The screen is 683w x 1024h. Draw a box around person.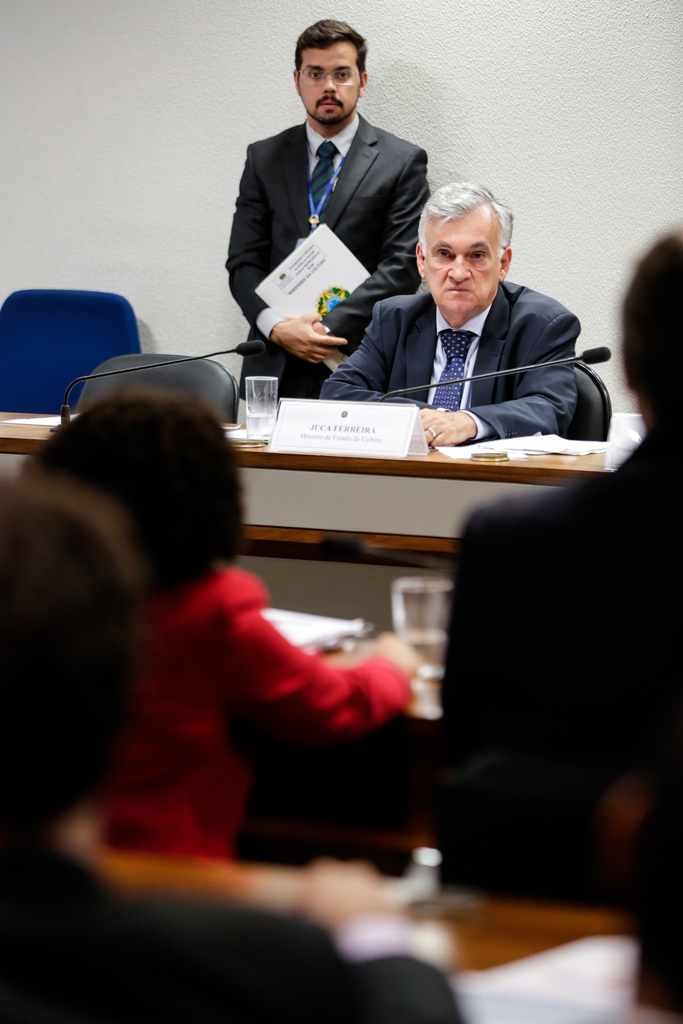
bbox=(15, 390, 425, 870).
